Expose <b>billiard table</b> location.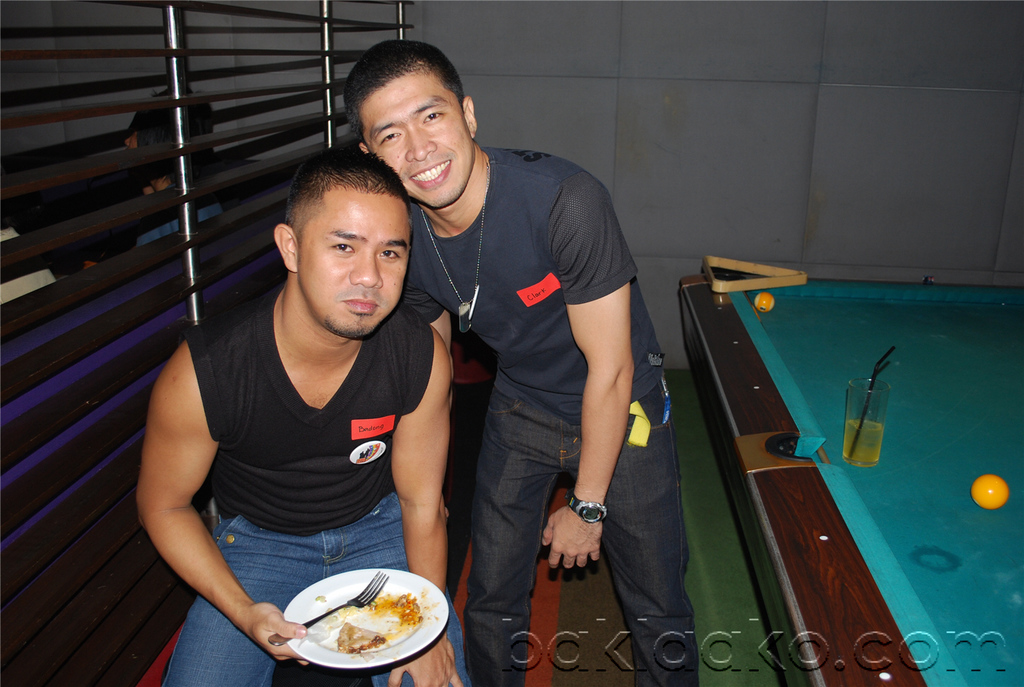
Exposed at [679,275,1023,686].
